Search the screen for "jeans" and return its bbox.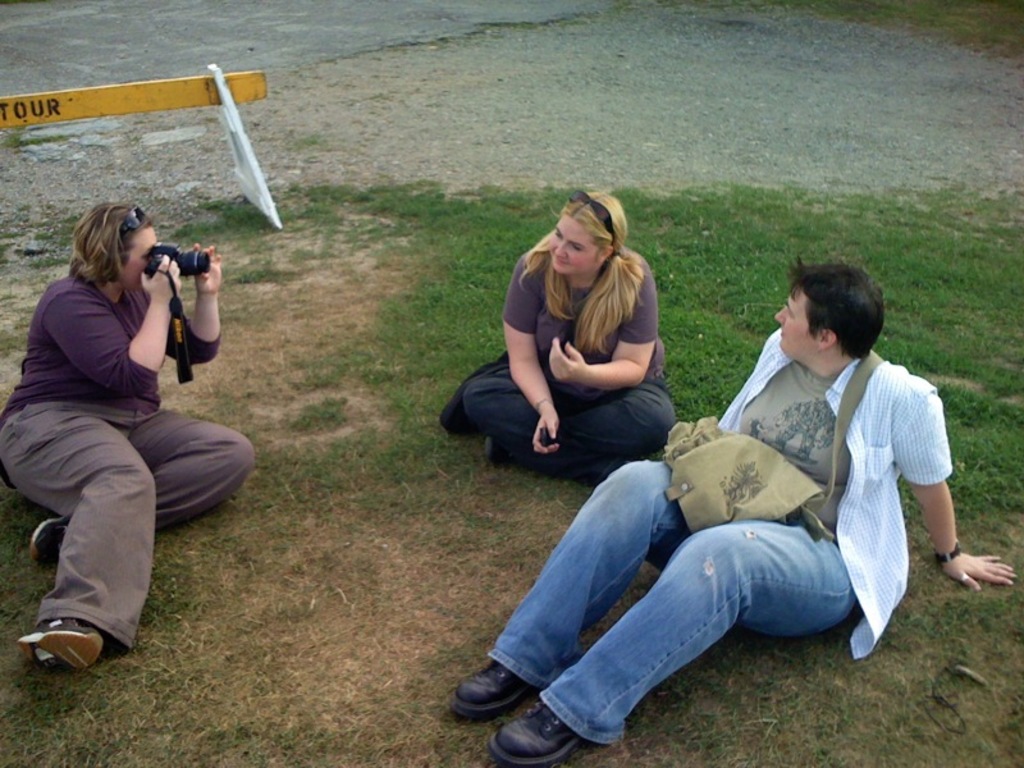
Found: <box>472,443,896,740</box>.
